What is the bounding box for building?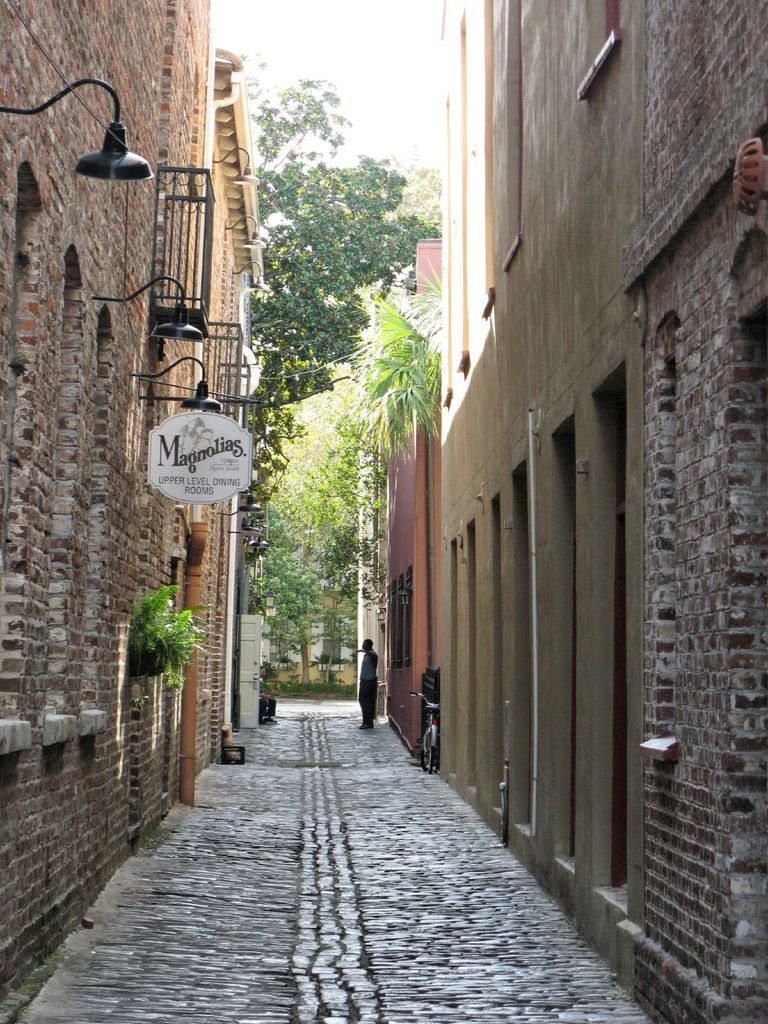
<region>0, 1, 226, 1023</region>.
